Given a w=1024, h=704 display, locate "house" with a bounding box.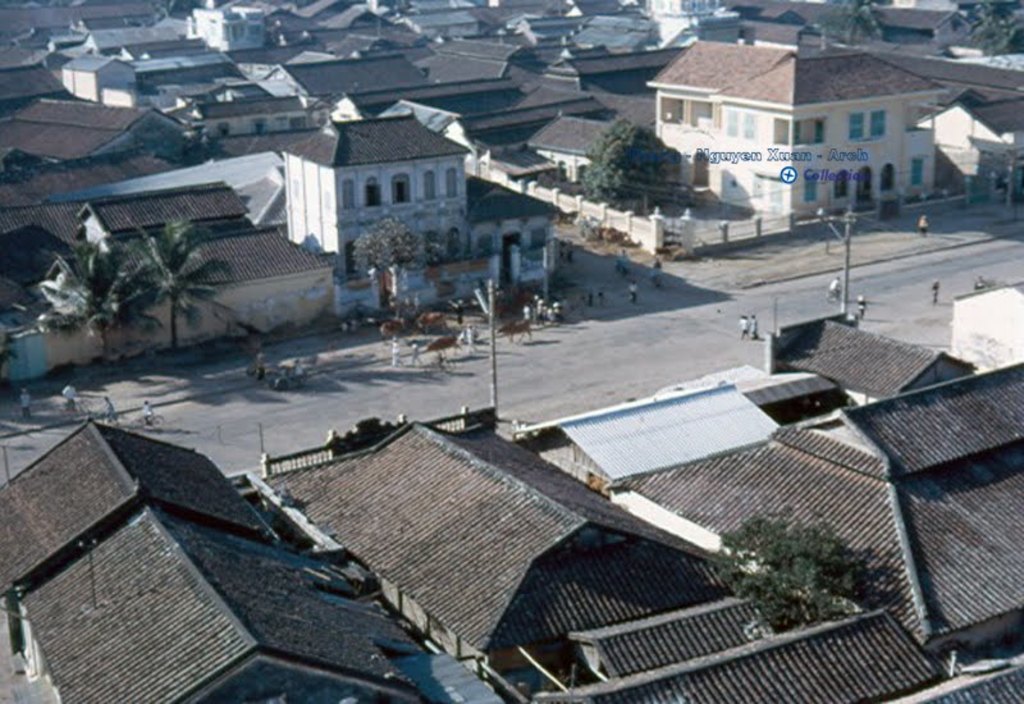
Located: box(8, 502, 438, 703).
